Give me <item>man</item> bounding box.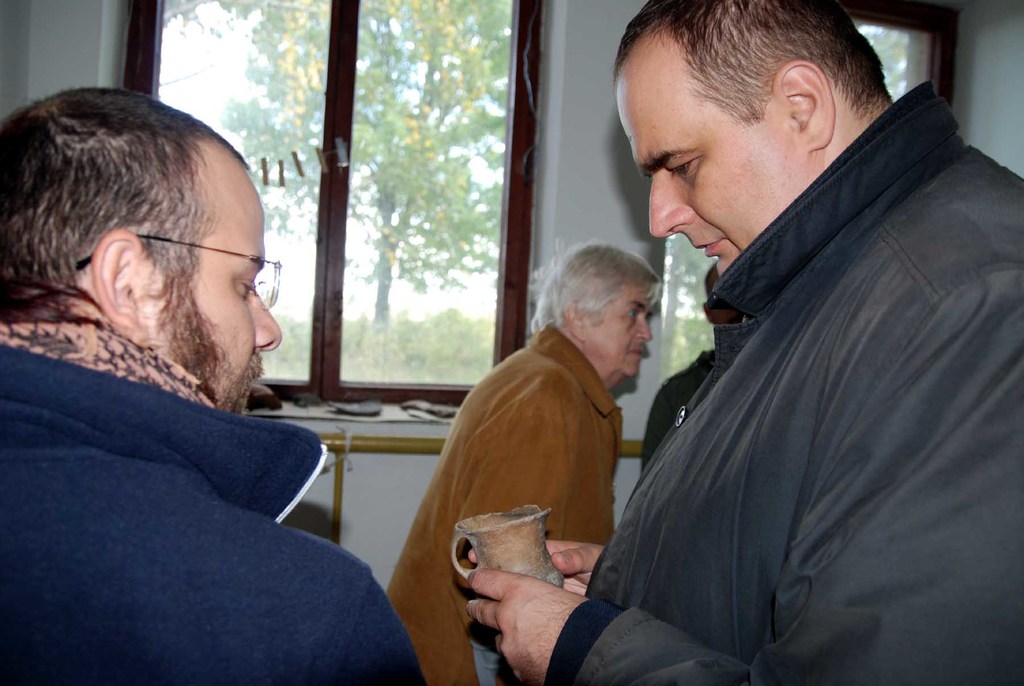
bbox=[0, 83, 419, 685].
